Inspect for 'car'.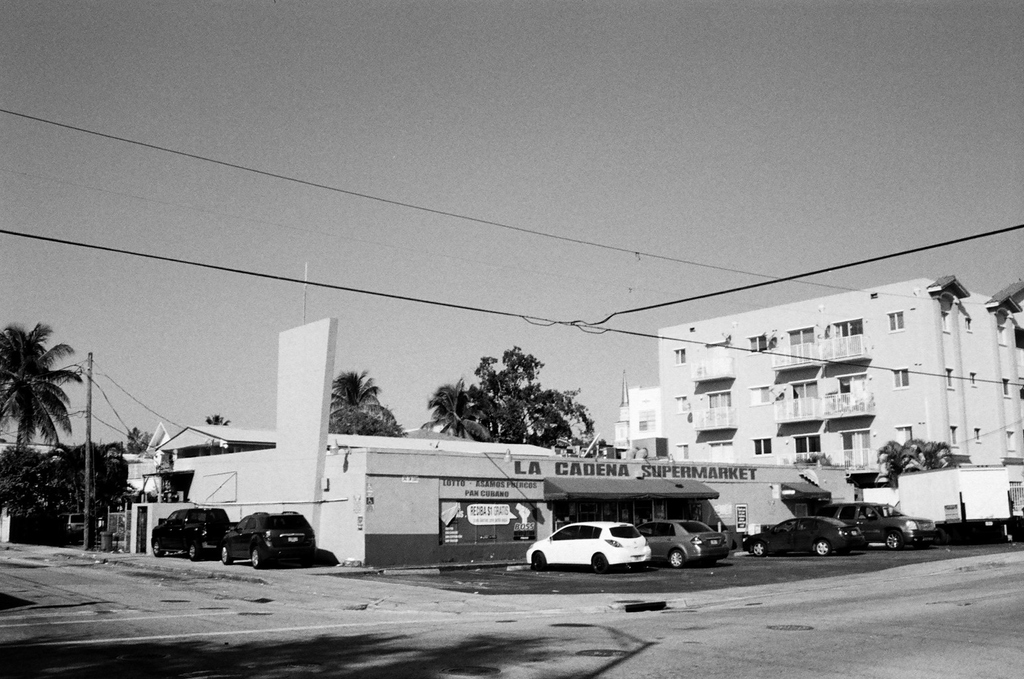
Inspection: crop(223, 511, 315, 573).
